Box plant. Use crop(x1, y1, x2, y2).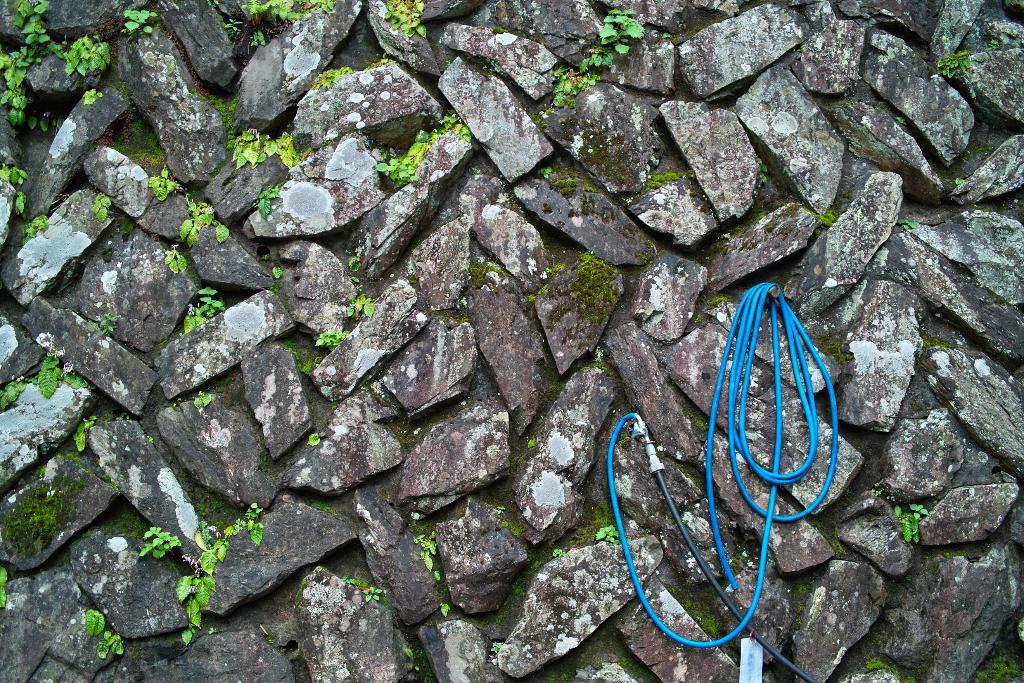
crop(318, 329, 349, 348).
